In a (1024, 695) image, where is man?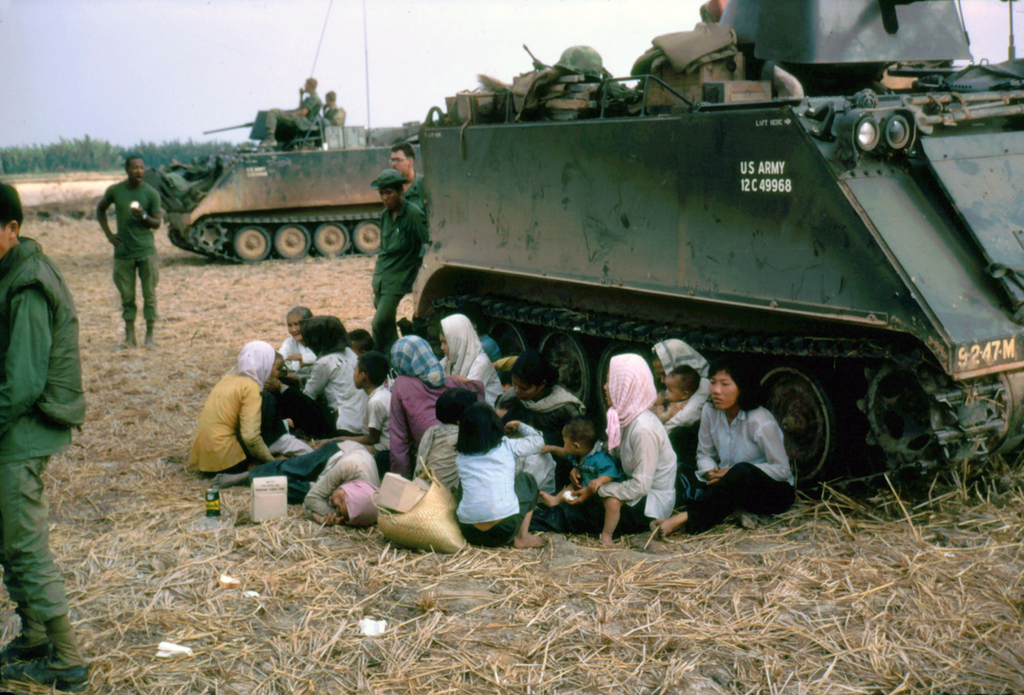
(x1=0, y1=180, x2=85, y2=694).
